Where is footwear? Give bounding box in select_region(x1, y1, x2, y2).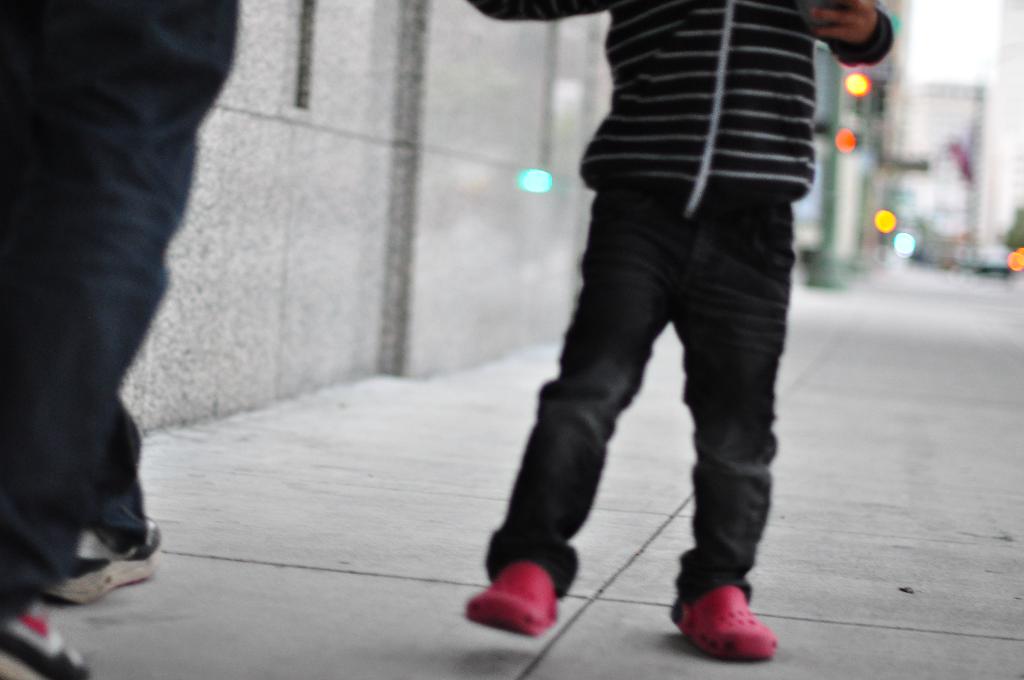
select_region(466, 559, 563, 640).
